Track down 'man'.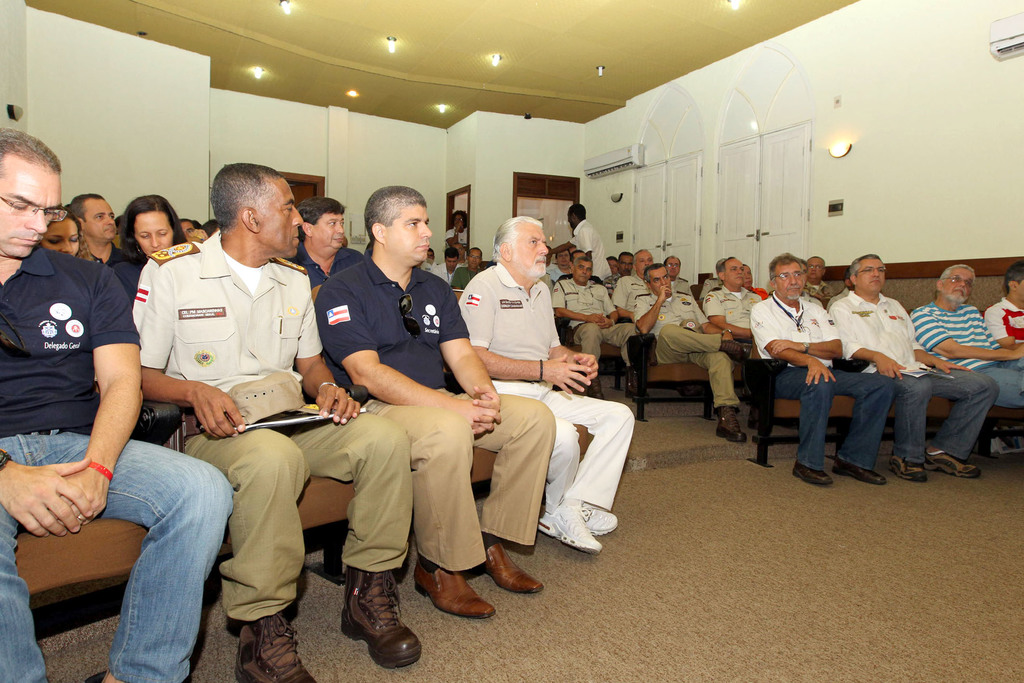
Tracked to x1=449, y1=241, x2=470, y2=268.
